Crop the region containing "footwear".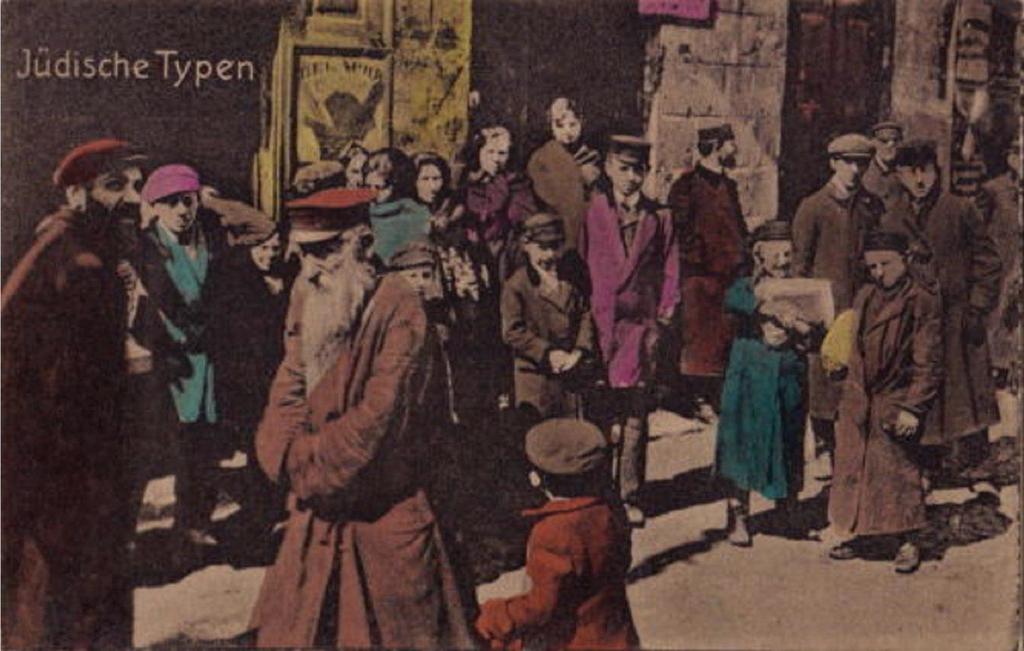
Crop region: [left=621, top=499, right=646, bottom=528].
